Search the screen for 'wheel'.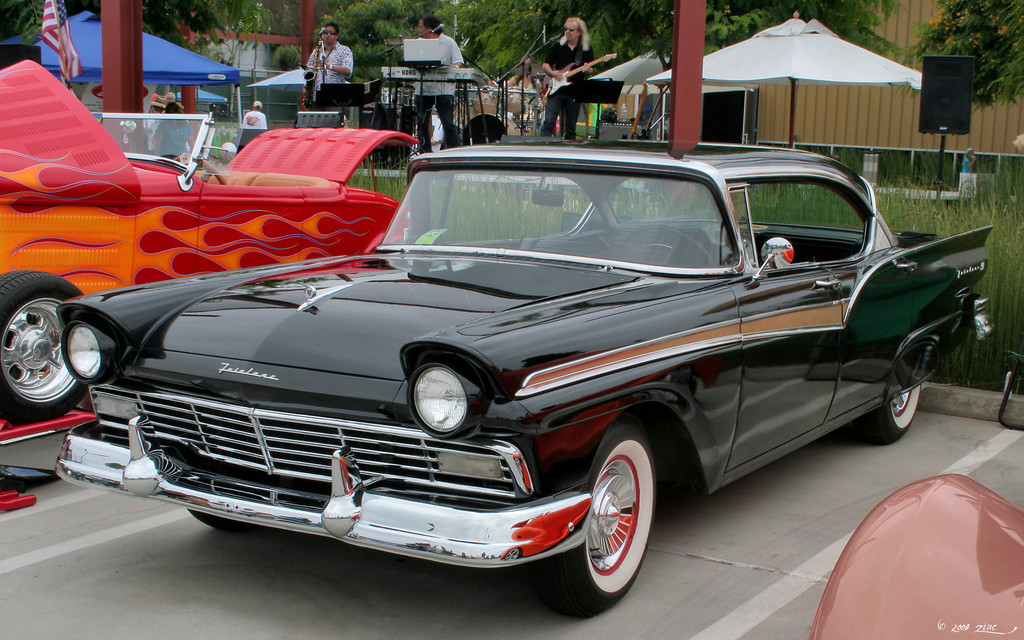
Found at [x1=170, y1=155, x2=231, y2=186].
